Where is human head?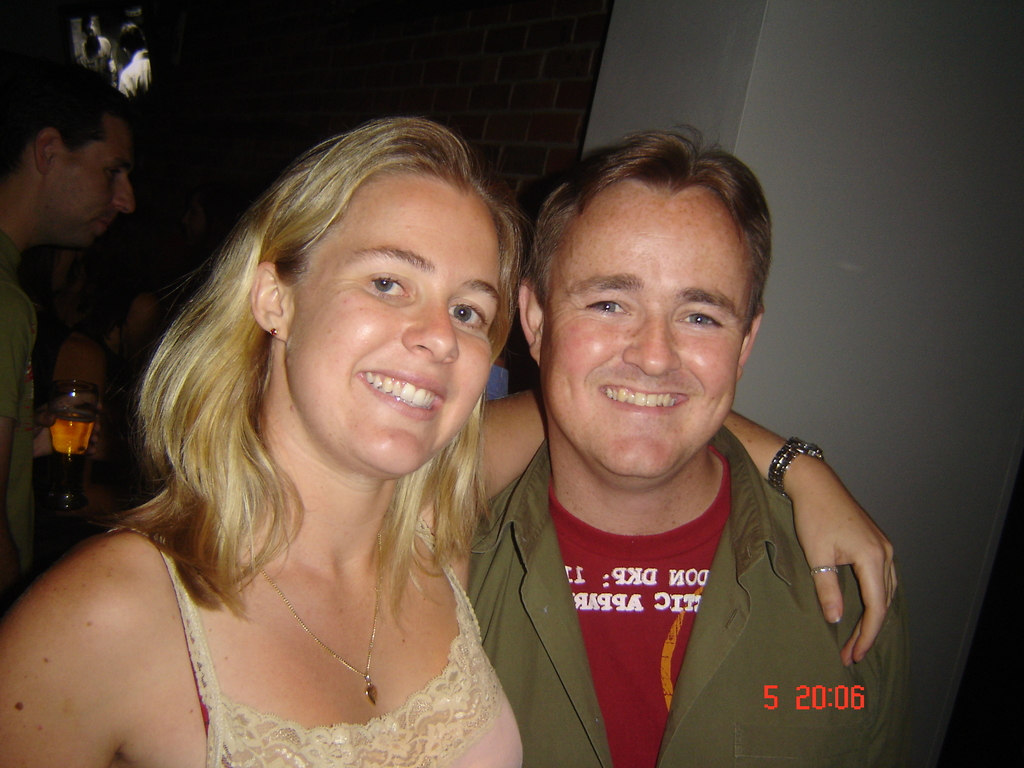
x1=120, y1=118, x2=533, y2=624.
